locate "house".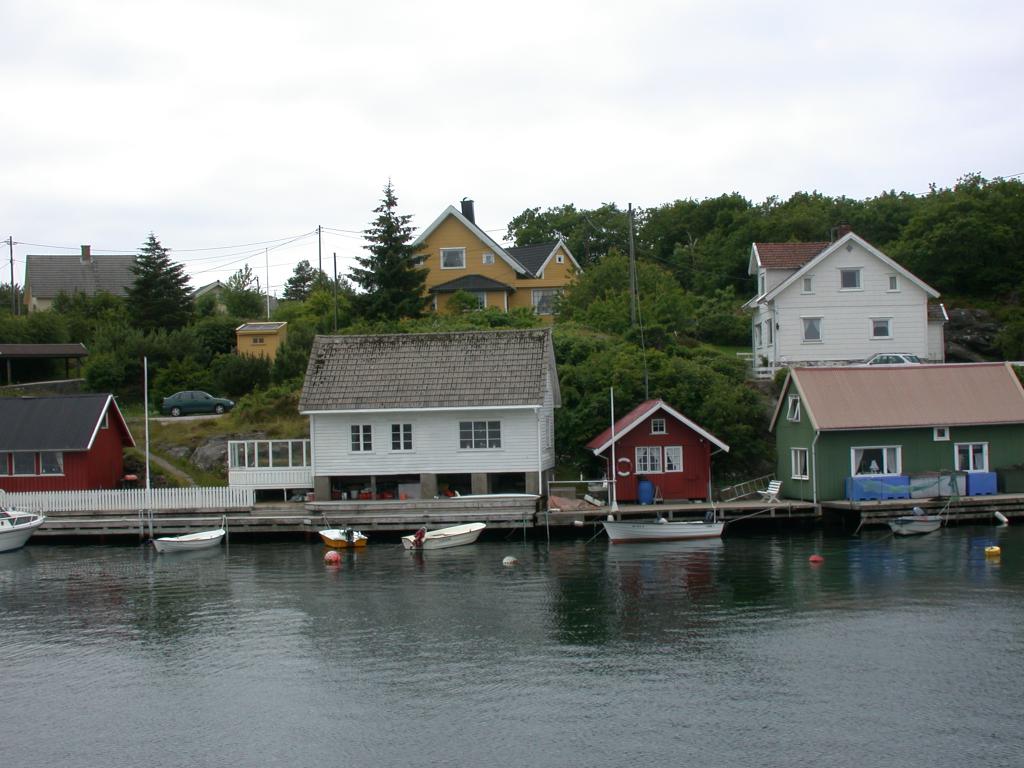
Bounding box: {"left": 600, "top": 396, "right": 739, "bottom": 536}.
